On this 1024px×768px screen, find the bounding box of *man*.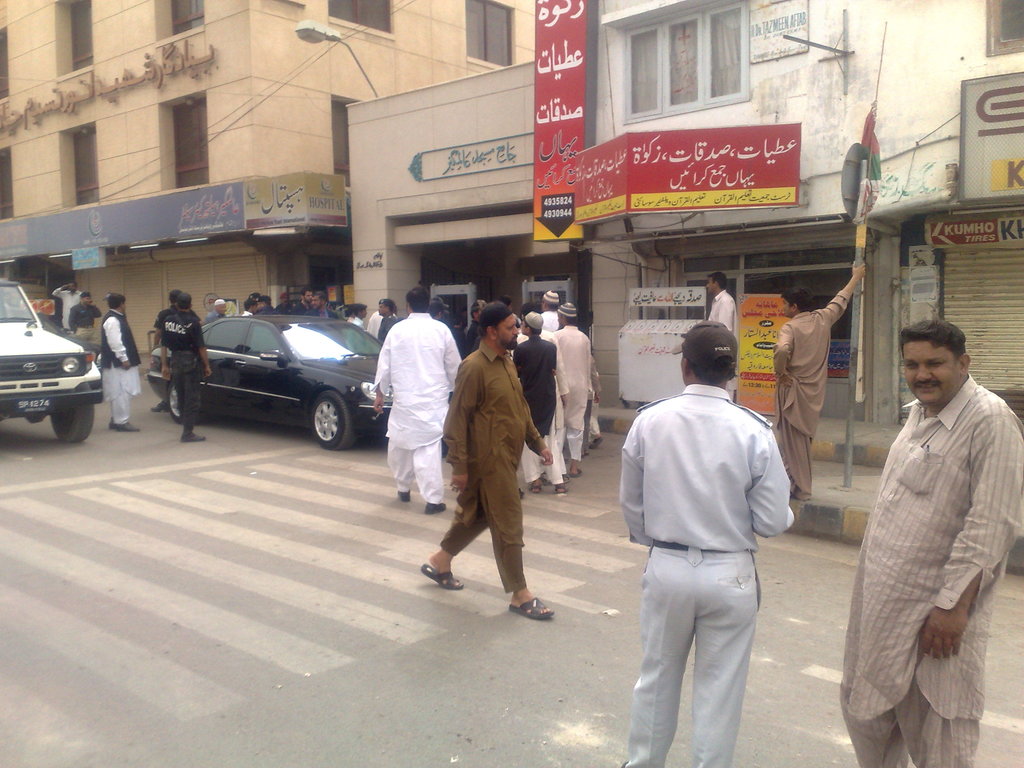
Bounding box: l=240, t=296, r=255, b=317.
